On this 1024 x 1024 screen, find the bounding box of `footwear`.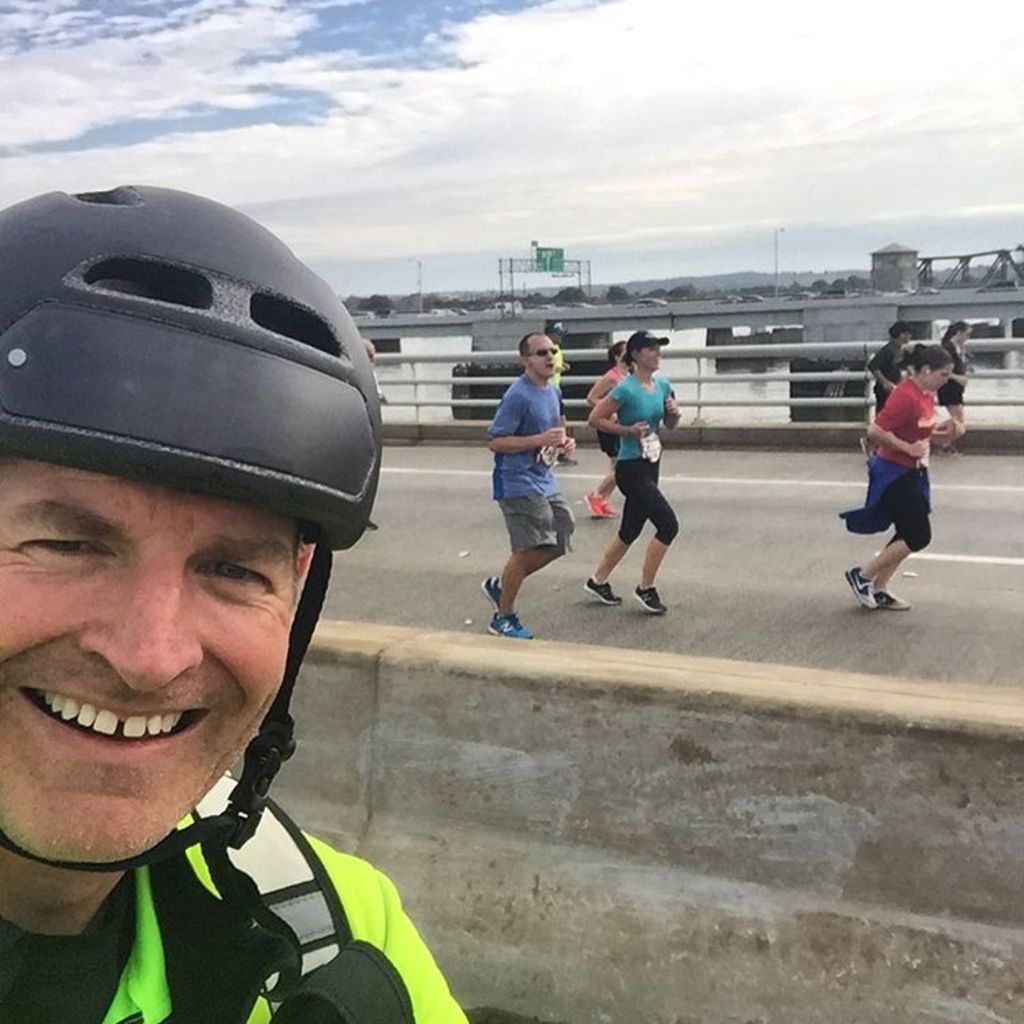
Bounding box: {"left": 580, "top": 578, "right": 625, "bottom": 606}.
